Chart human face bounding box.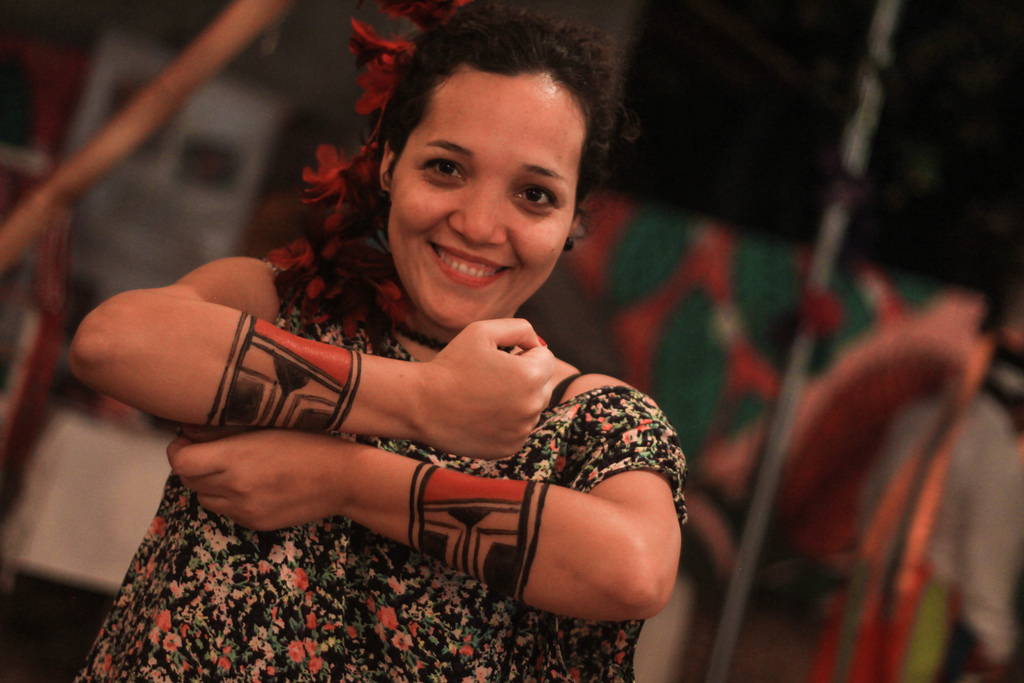
Charted: x1=383 y1=70 x2=577 y2=331.
